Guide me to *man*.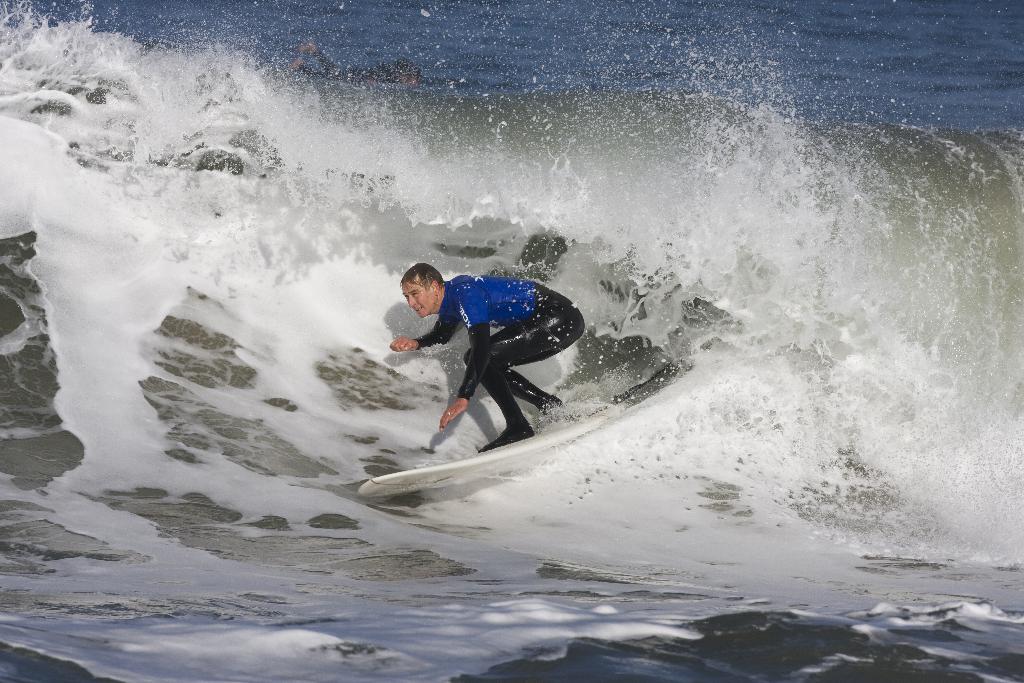
Guidance: (x1=378, y1=252, x2=584, y2=468).
